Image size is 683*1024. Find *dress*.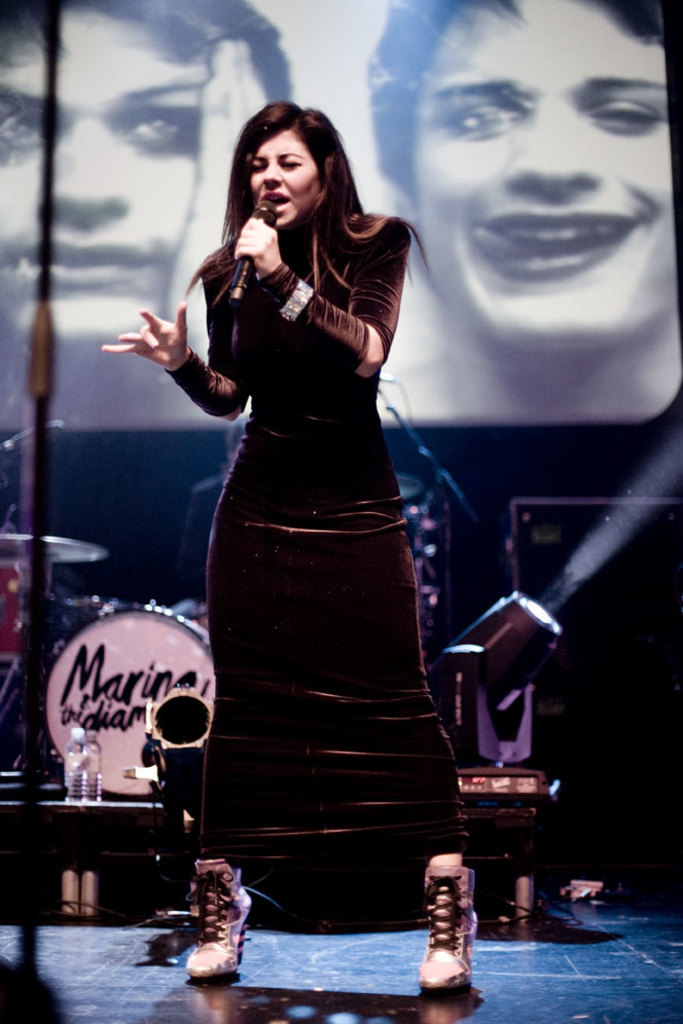
155, 195, 457, 854.
